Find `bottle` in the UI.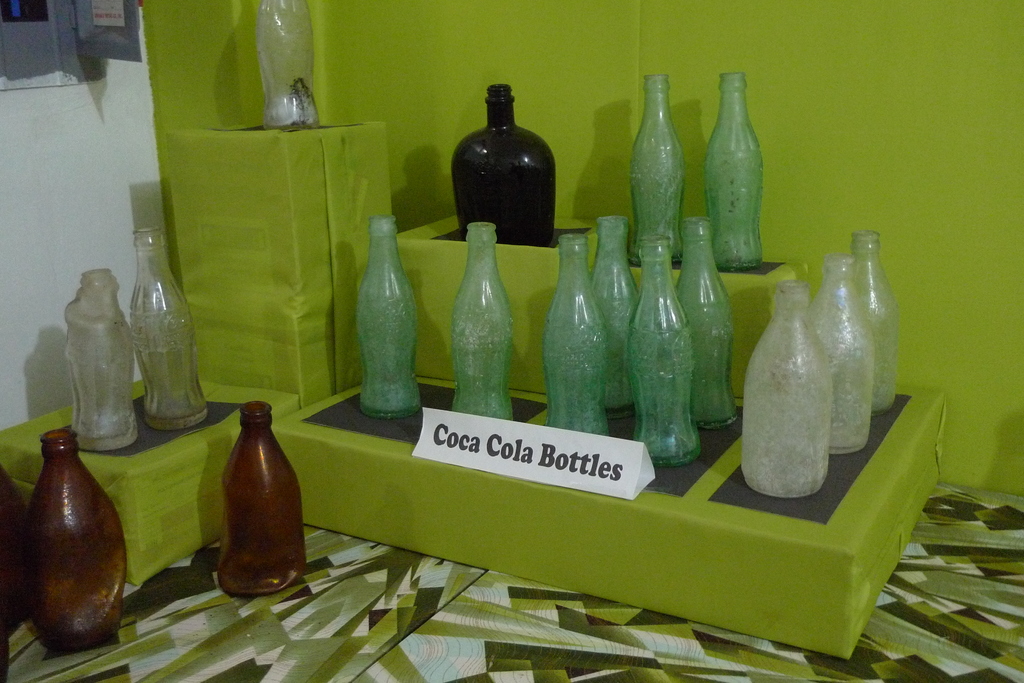
UI element at <region>671, 209, 739, 429</region>.
